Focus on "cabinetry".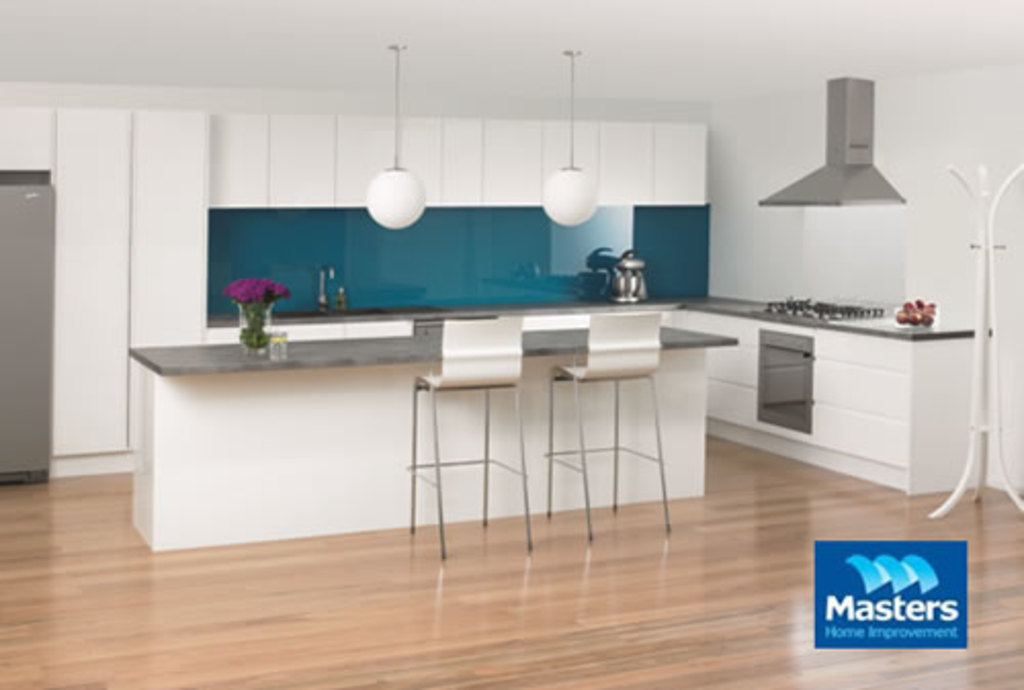
Focused at 809, 332, 909, 465.
